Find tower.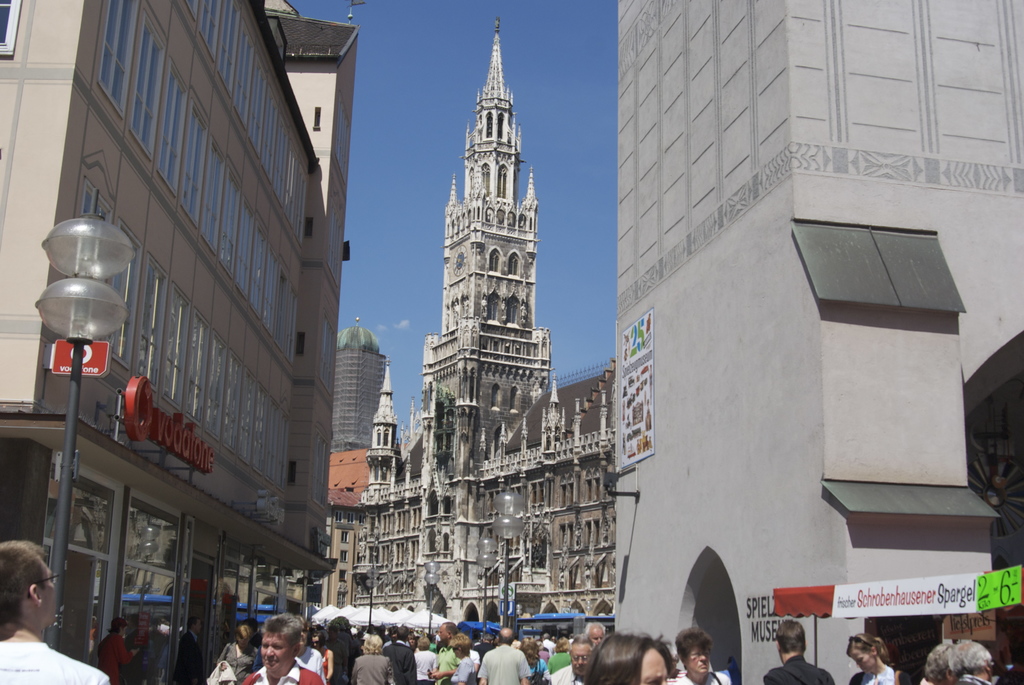
crop(332, 316, 384, 452).
